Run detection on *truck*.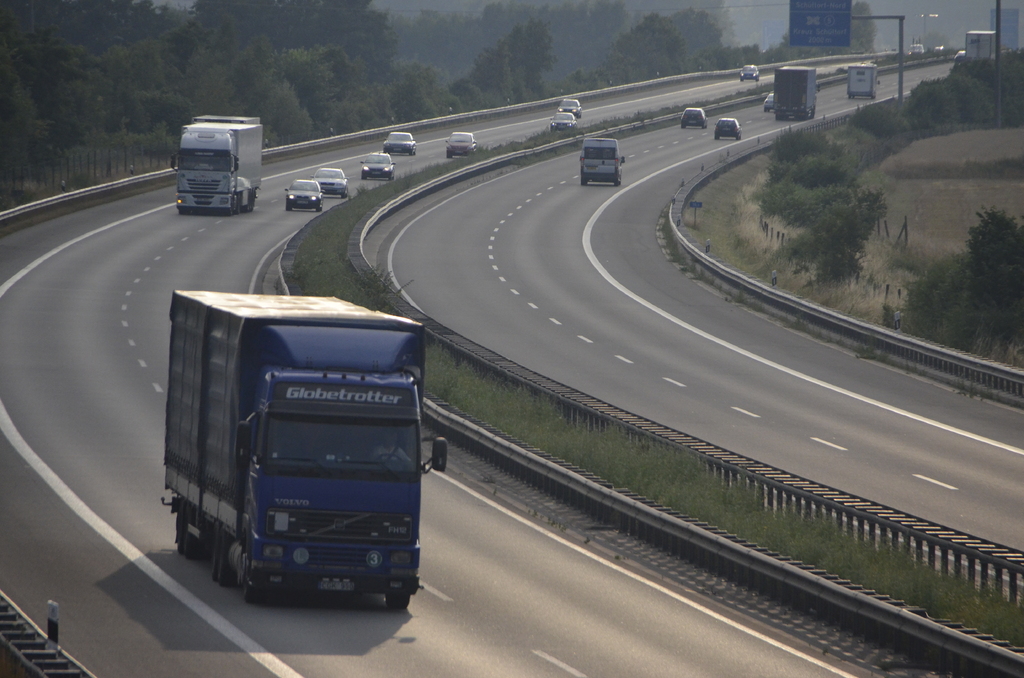
Result: 155/282/428/628.
